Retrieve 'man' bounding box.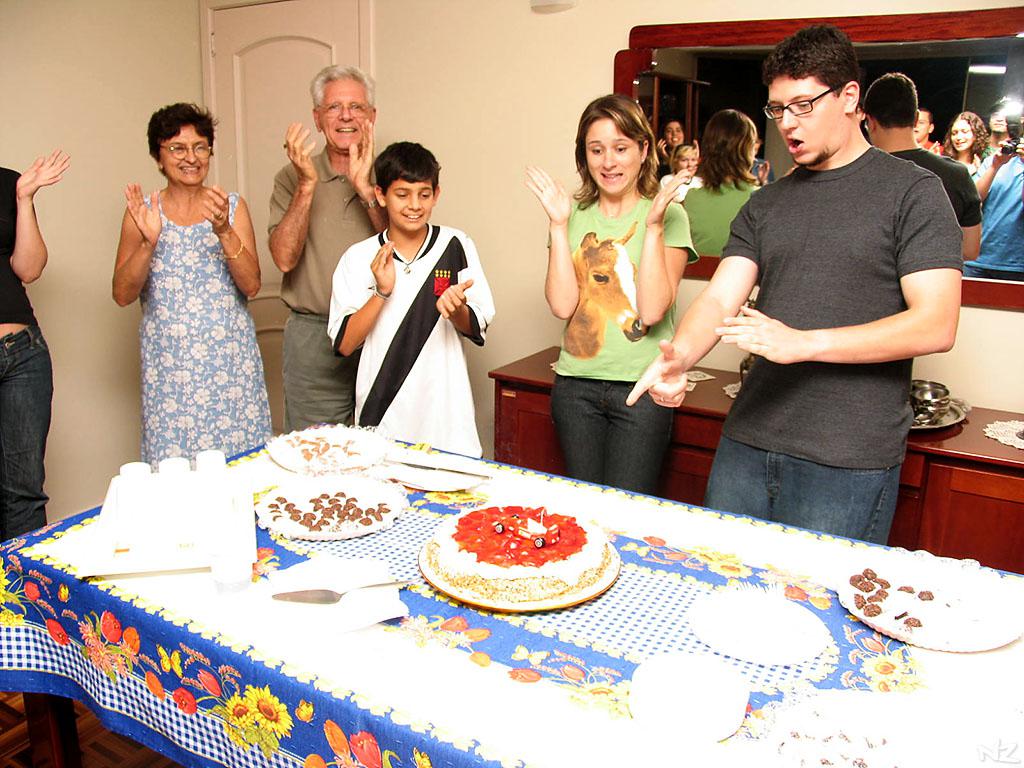
Bounding box: {"left": 266, "top": 66, "right": 388, "bottom": 435}.
